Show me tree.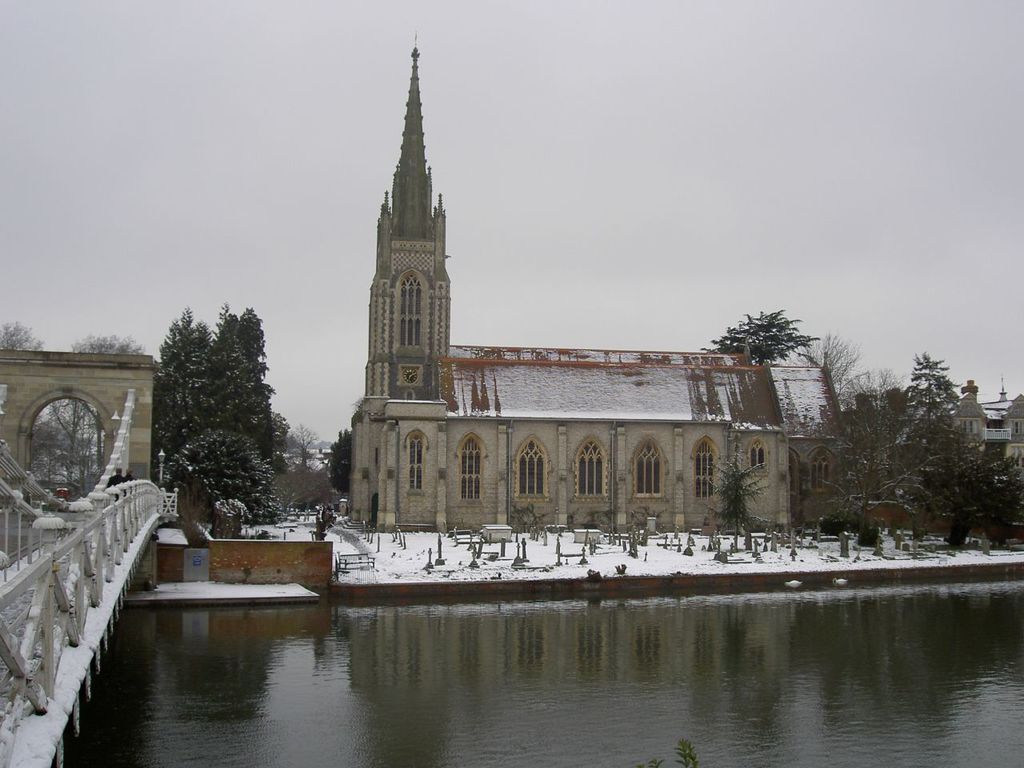
tree is here: {"left": 215, "top": 300, "right": 258, "bottom": 452}.
